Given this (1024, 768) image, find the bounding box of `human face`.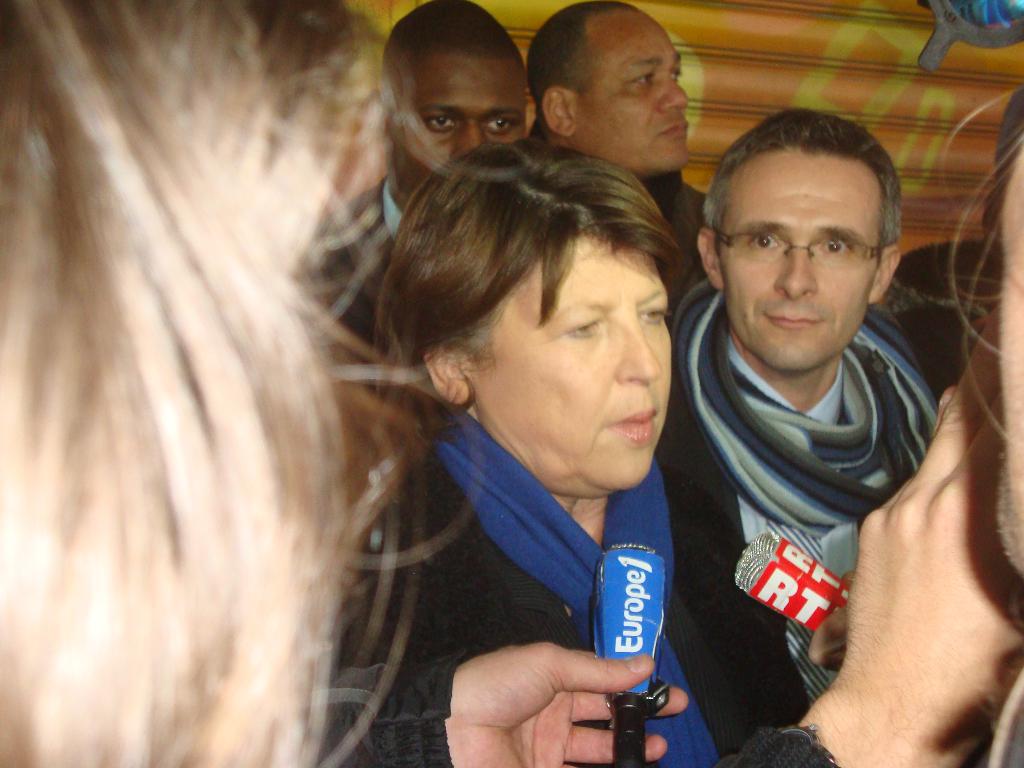
{"x1": 570, "y1": 6, "x2": 691, "y2": 164}.
